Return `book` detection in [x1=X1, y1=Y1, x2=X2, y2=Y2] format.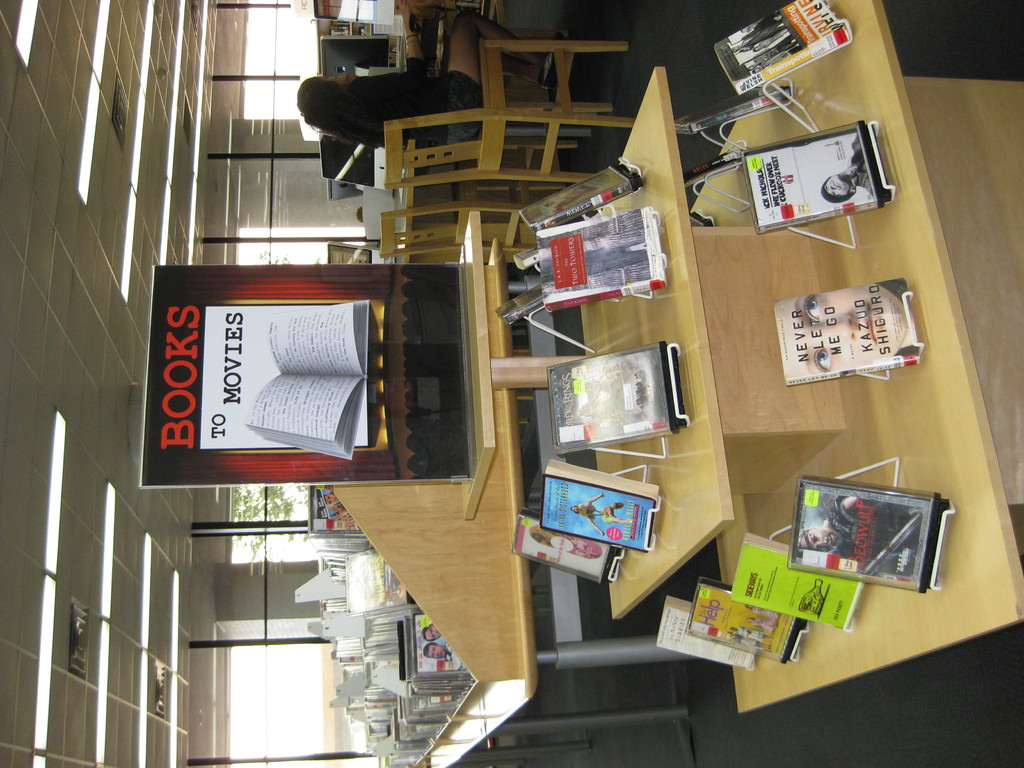
[x1=792, y1=476, x2=950, y2=596].
